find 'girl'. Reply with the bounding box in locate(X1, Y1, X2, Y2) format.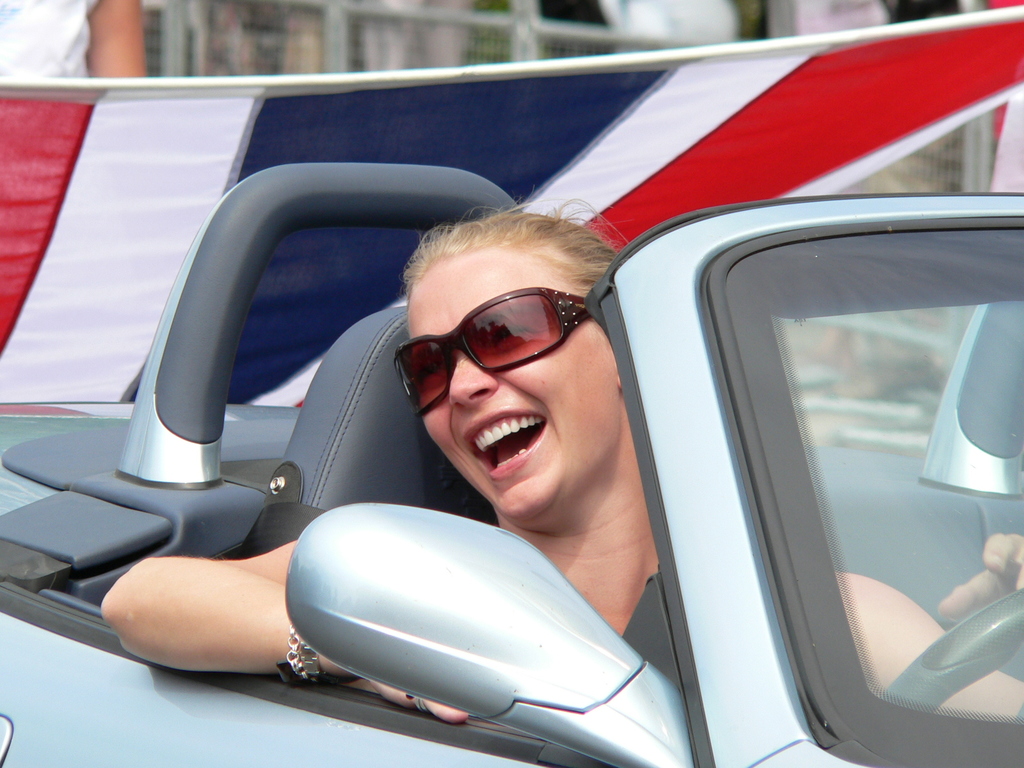
locate(100, 193, 1023, 728).
